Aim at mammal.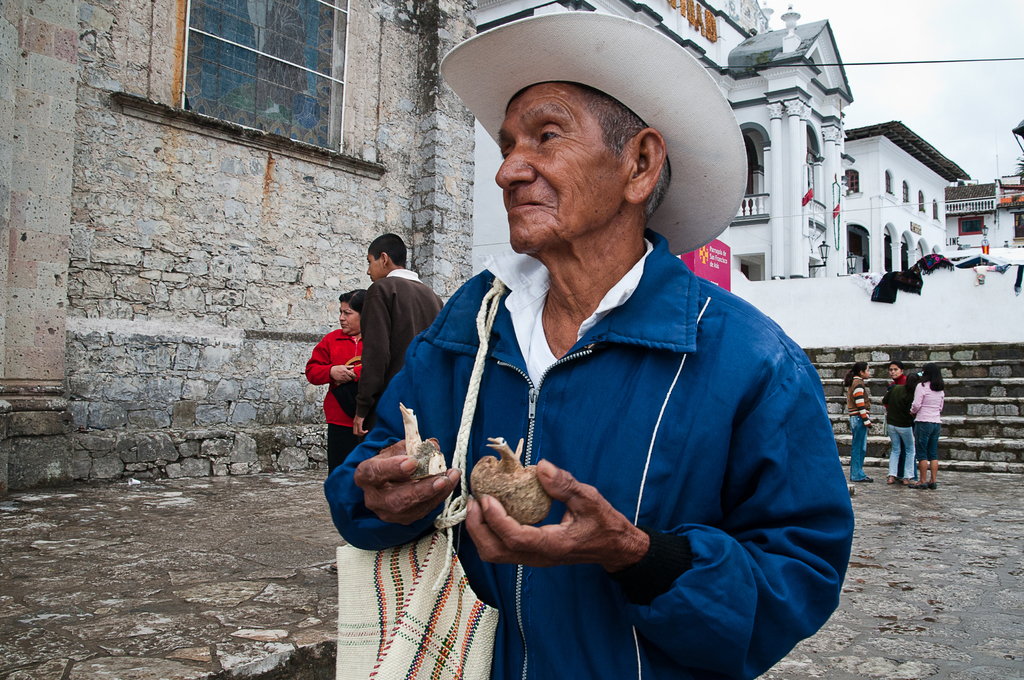
Aimed at detection(304, 284, 371, 479).
